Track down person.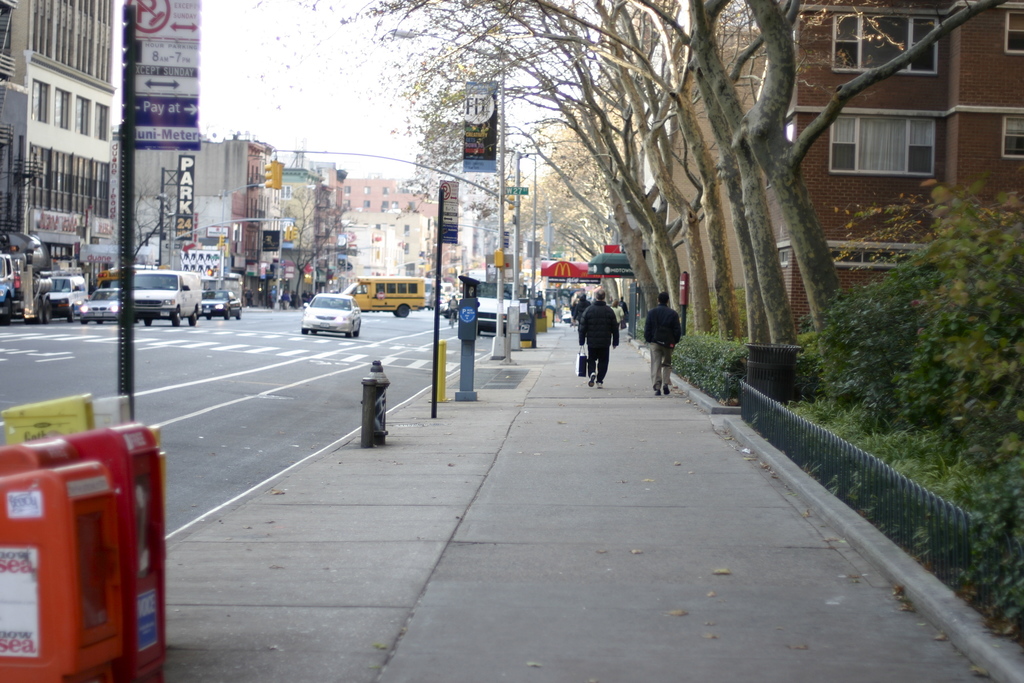
Tracked to [576, 286, 623, 393].
